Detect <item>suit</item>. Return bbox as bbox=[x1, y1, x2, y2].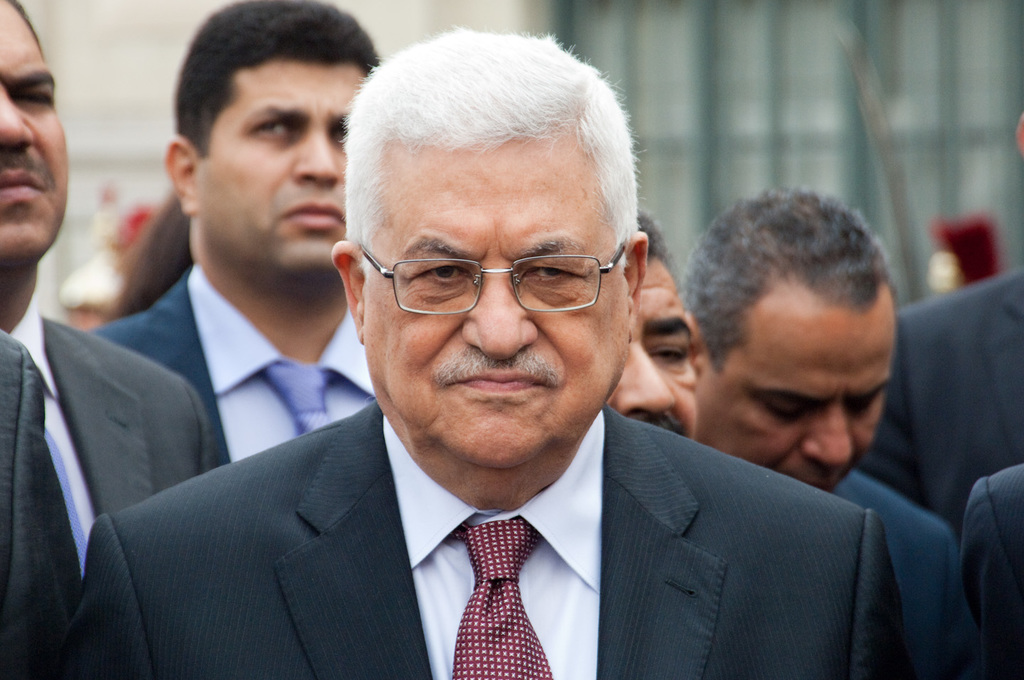
bbox=[65, 398, 905, 679].
